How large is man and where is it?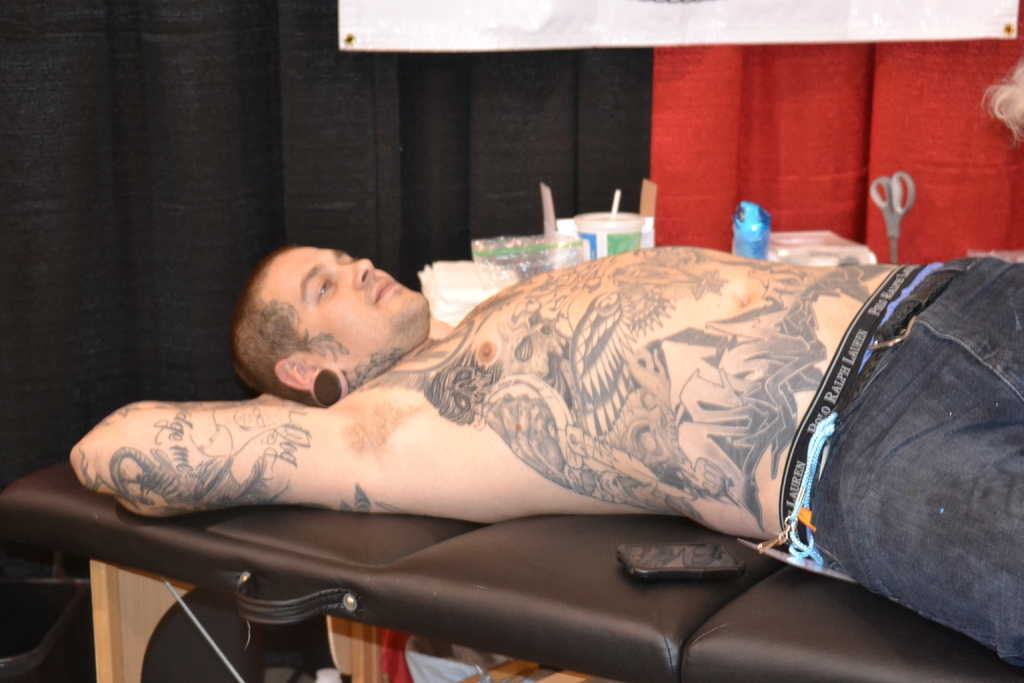
Bounding box: pyautogui.locateOnScreen(64, 165, 1016, 656).
